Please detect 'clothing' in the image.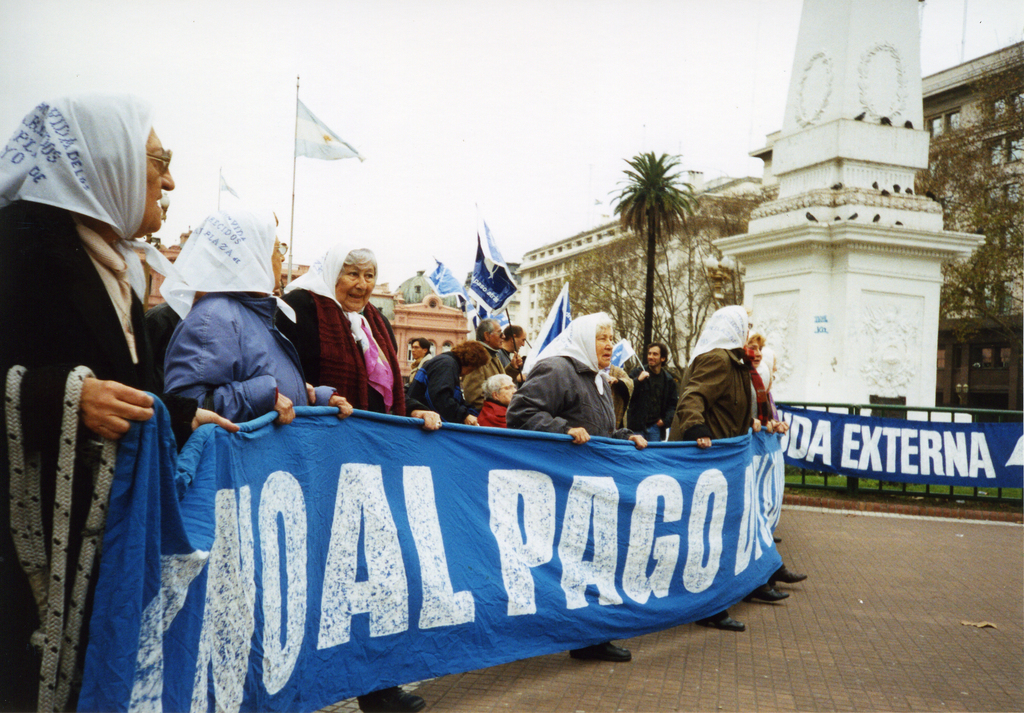
pyautogui.locateOnScreen(162, 295, 342, 406).
